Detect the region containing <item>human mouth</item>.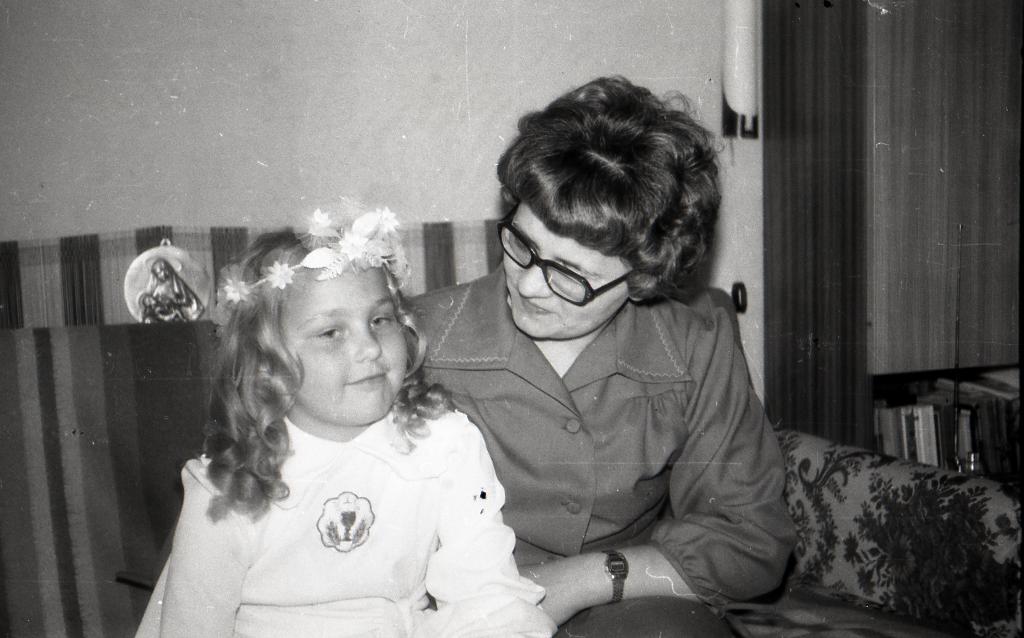
[left=346, top=373, right=390, bottom=385].
